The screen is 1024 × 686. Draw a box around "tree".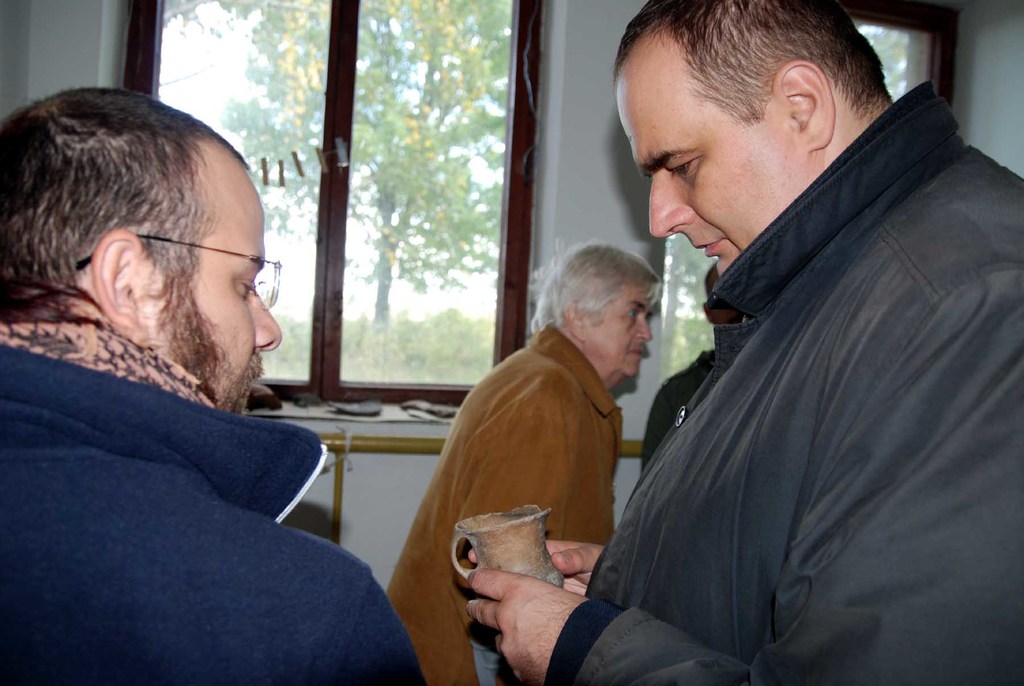
657,24,914,356.
